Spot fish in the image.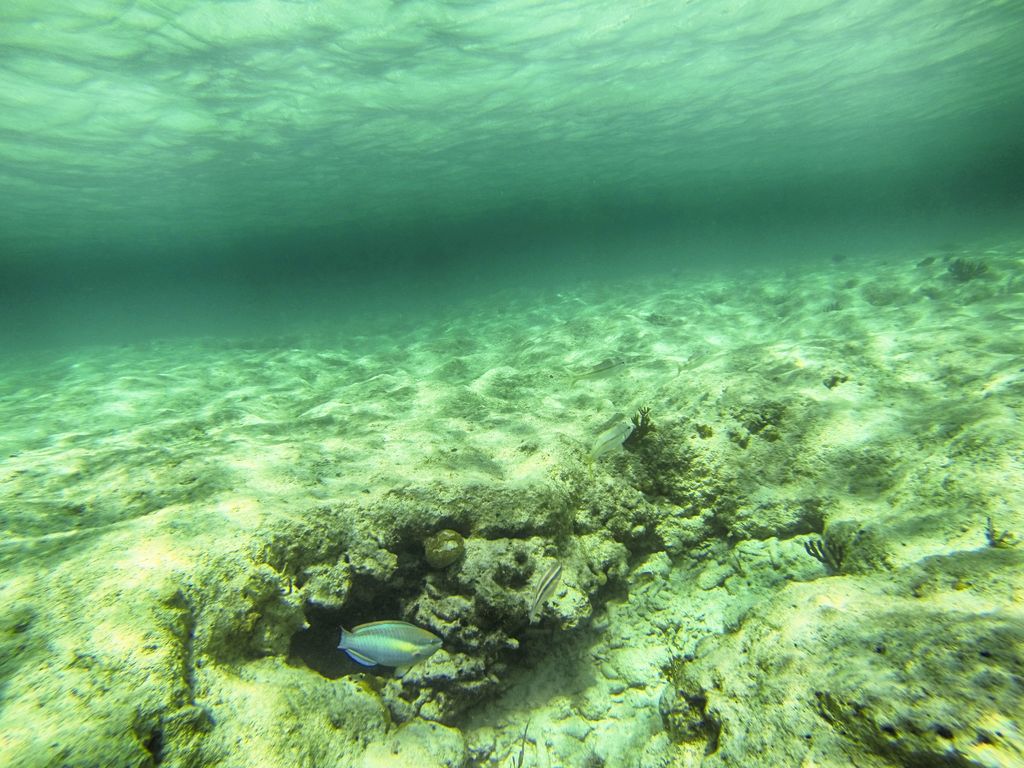
fish found at BBox(525, 561, 562, 625).
